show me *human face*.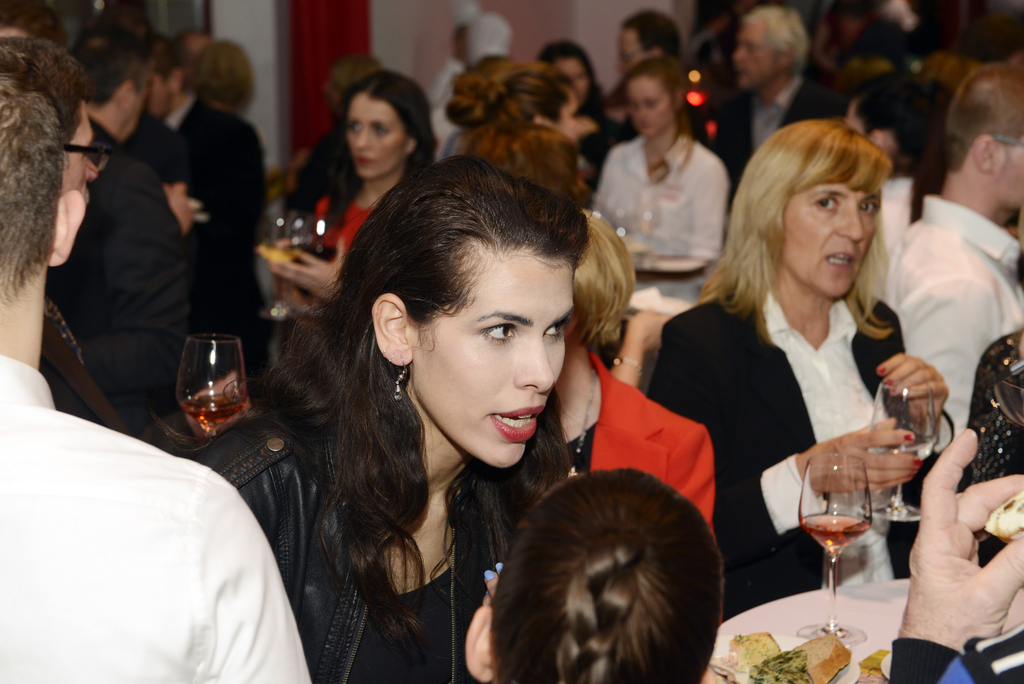
*human face* is here: 61,108,97,206.
